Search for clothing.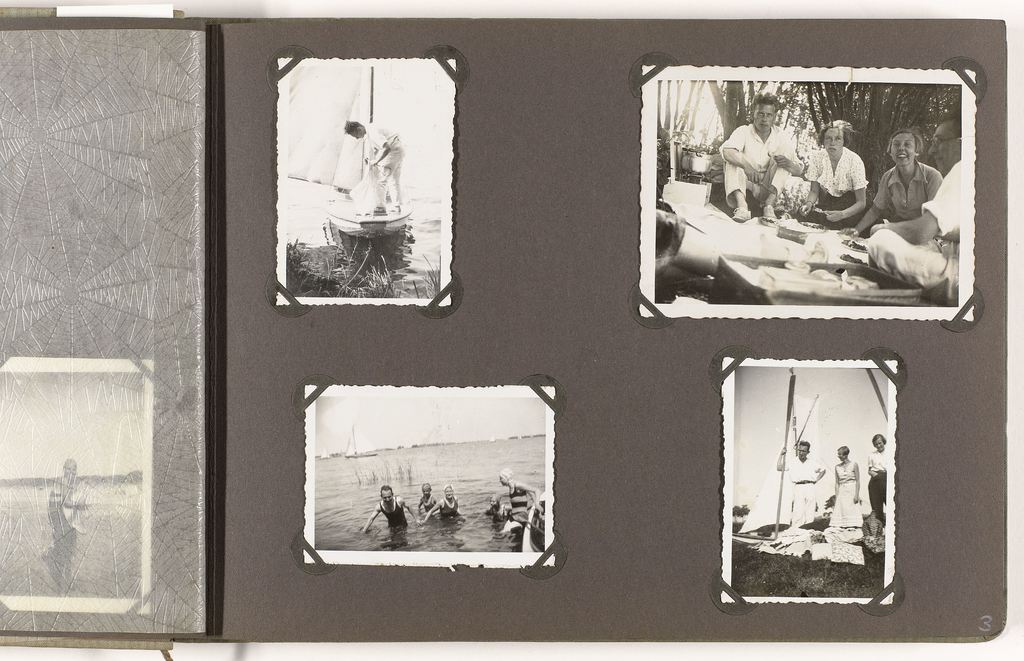
Found at {"left": 858, "top": 156, "right": 961, "bottom": 306}.
